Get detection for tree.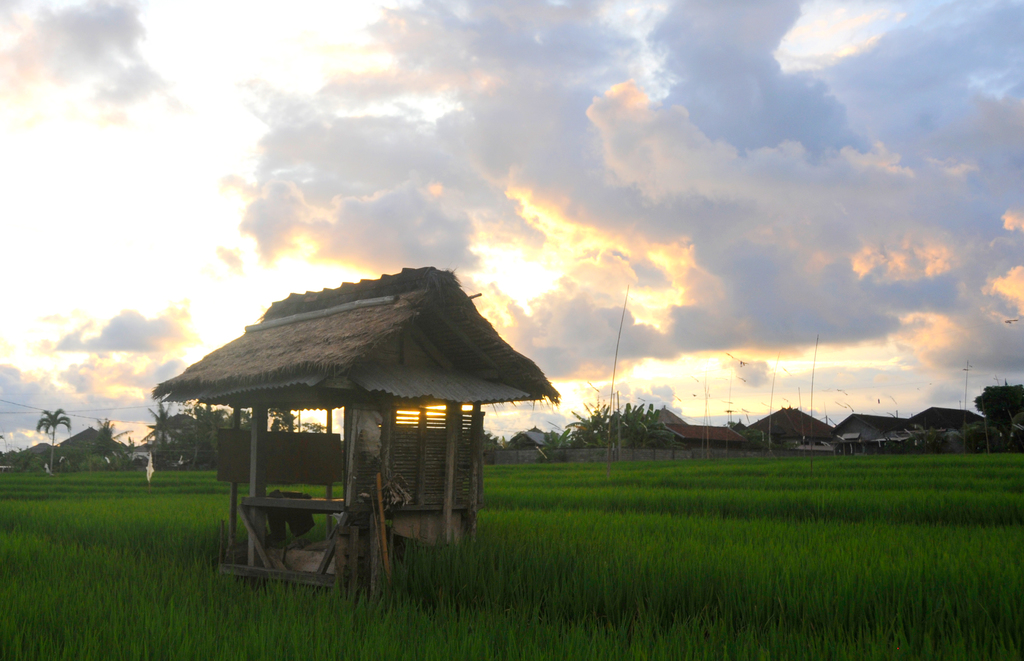
Detection: bbox=[186, 394, 260, 456].
